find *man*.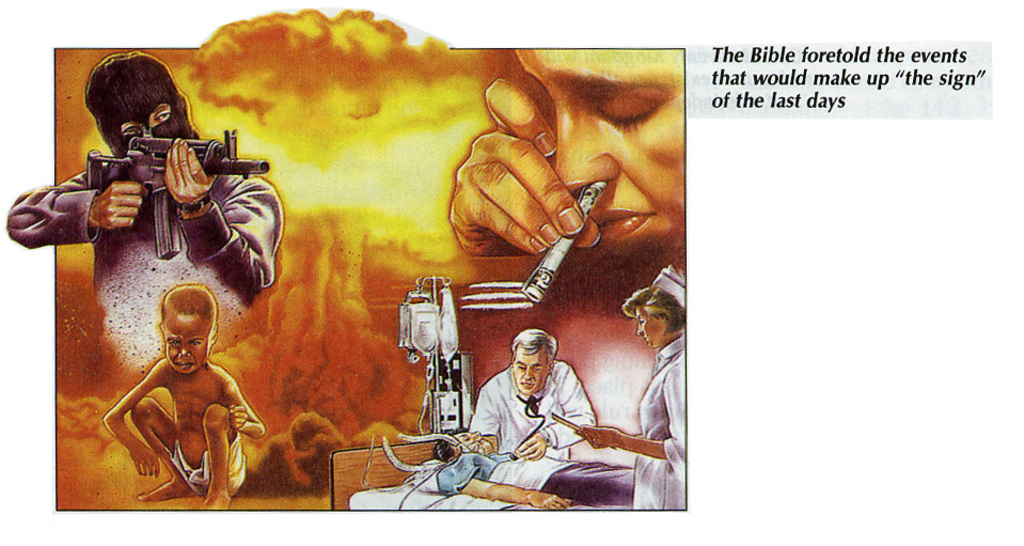
detection(431, 432, 645, 508).
